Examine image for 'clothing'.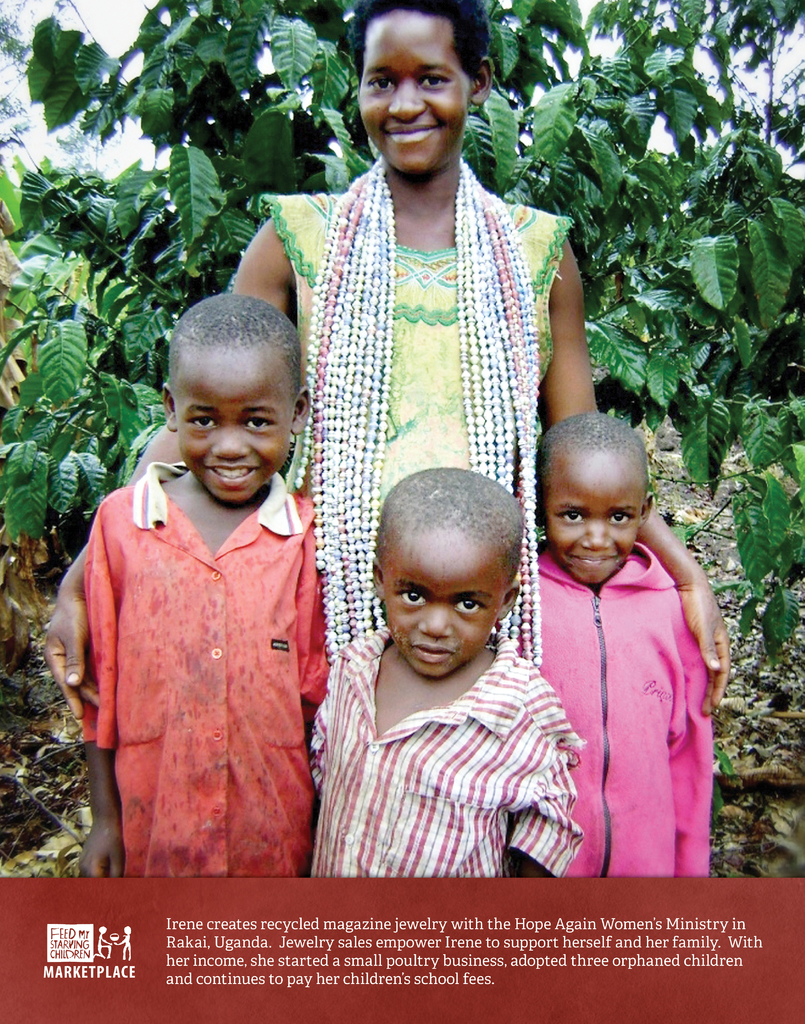
Examination result: locate(541, 538, 716, 876).
